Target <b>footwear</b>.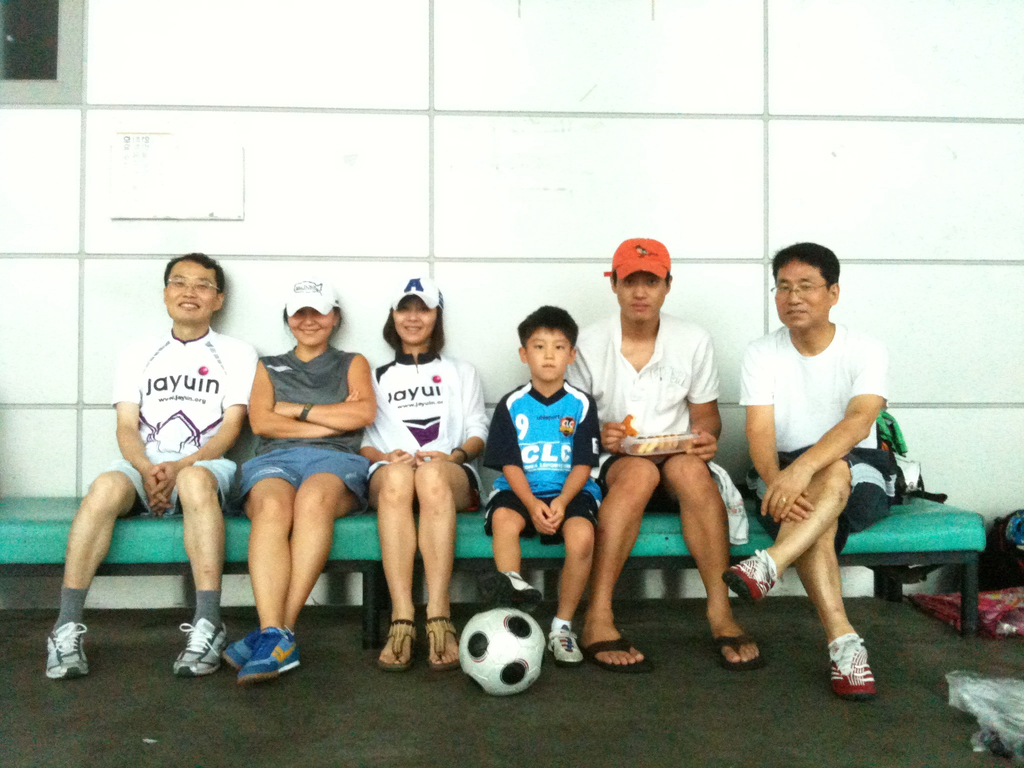
Target region: [x1=221, y1=625, x2=269, y2=666].
